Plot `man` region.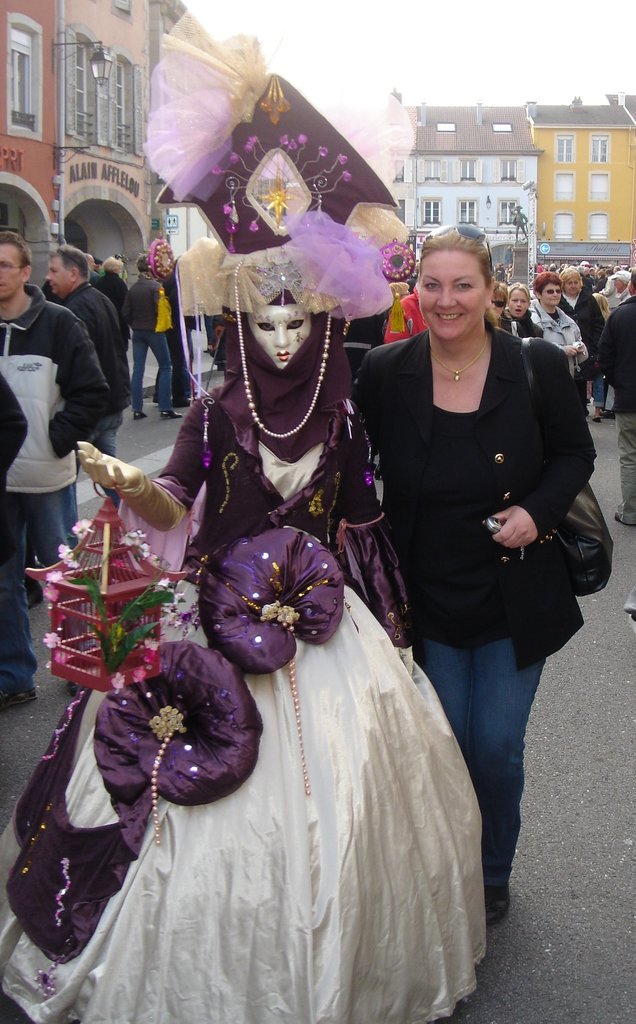
Plotted at (0,225,115,705).
